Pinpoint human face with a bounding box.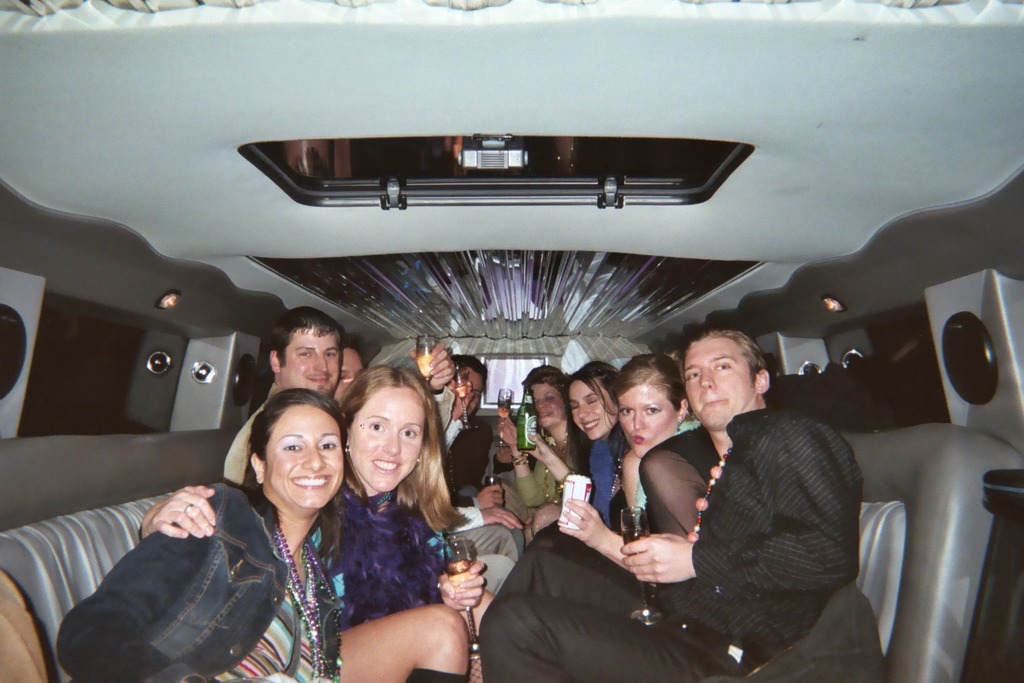
(x1=679, y1=339, x2=753, y2=430).
